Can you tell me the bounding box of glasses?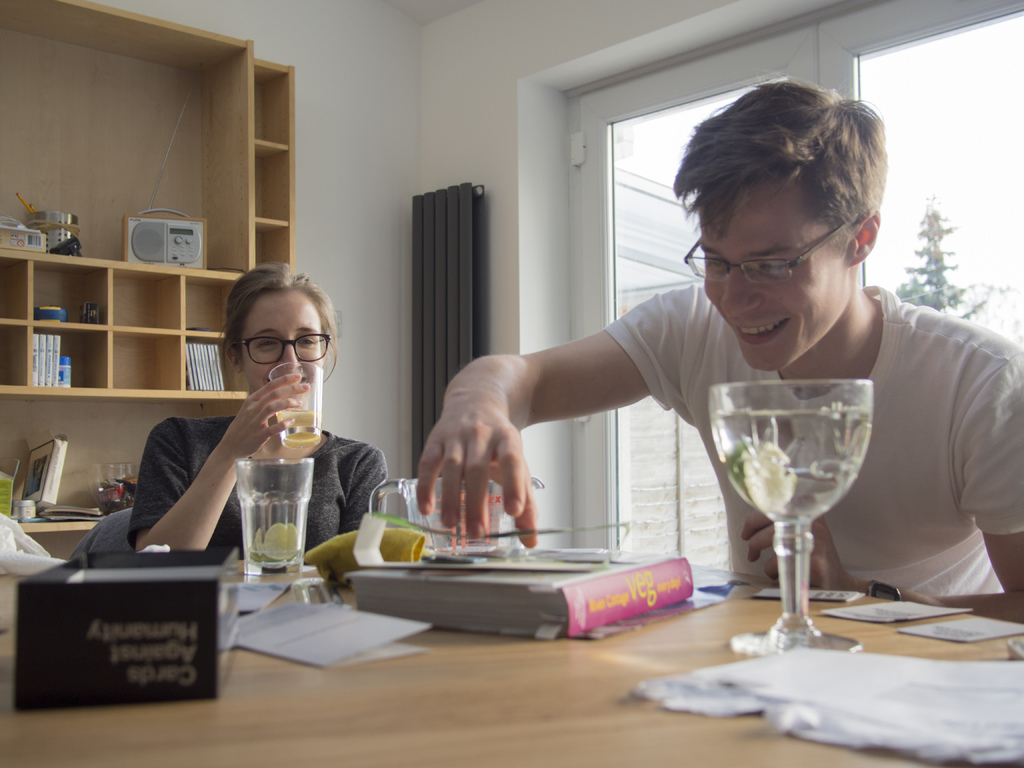
[left=679, top=221, right=854, bottom=284].
